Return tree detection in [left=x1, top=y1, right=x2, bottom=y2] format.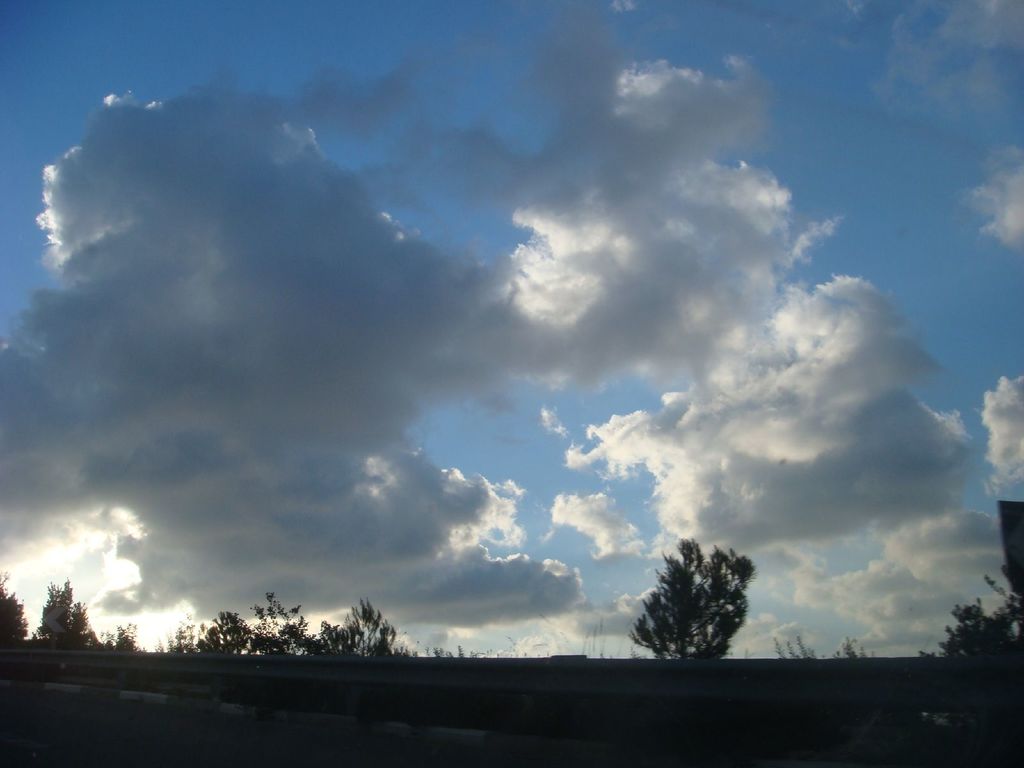
[left=318, top=599, right=401, bottom=660].
